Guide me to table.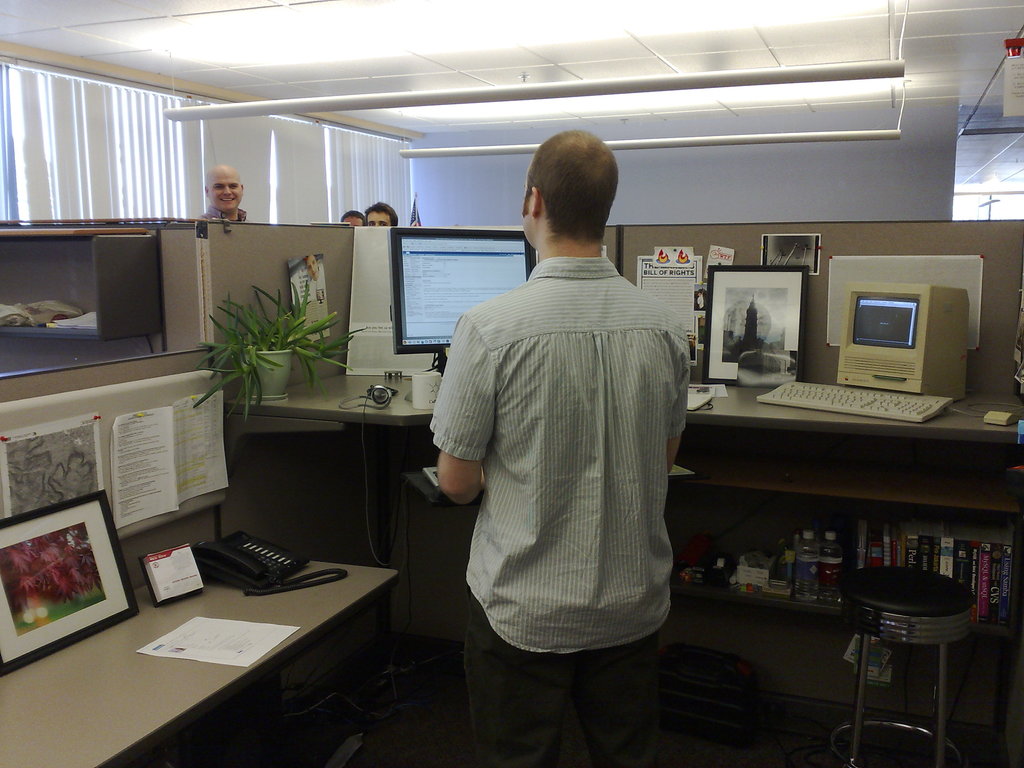
Guidance: <bbox>31, 514, 408, 765</bbox>.
